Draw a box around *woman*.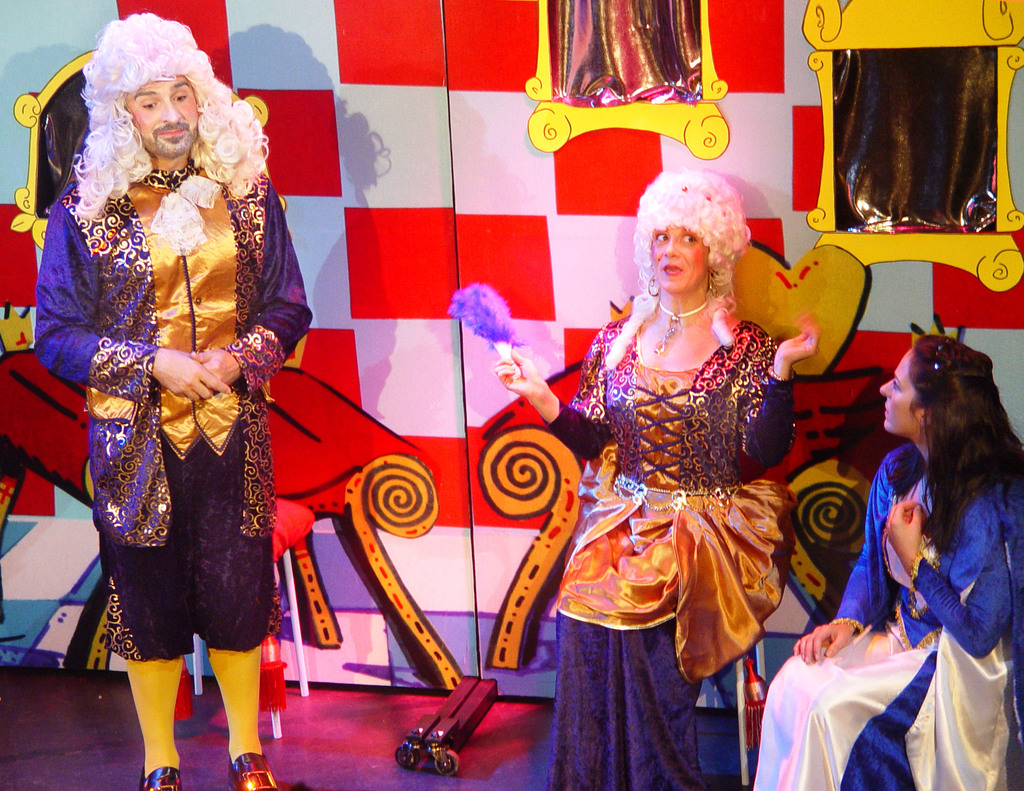
detection(437, 158, 829, 790).
